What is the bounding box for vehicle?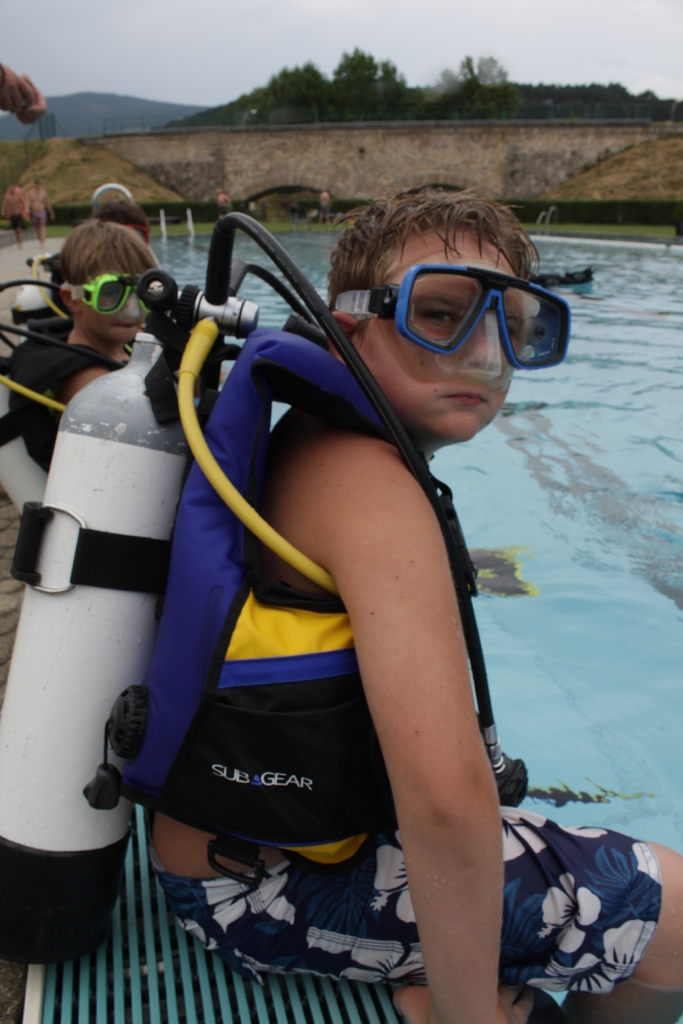
18:190:589:896.
